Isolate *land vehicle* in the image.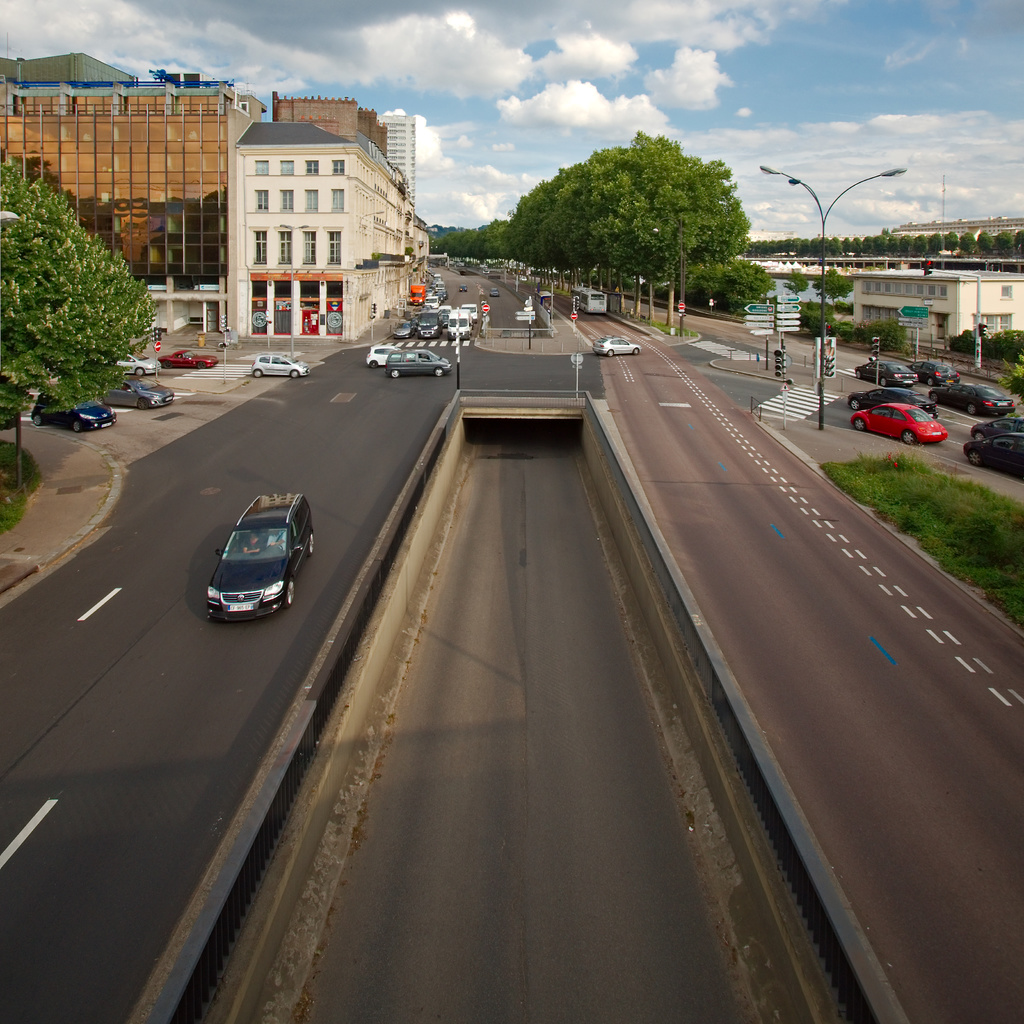
Isolated region: box(915, 360, 958, 381).
